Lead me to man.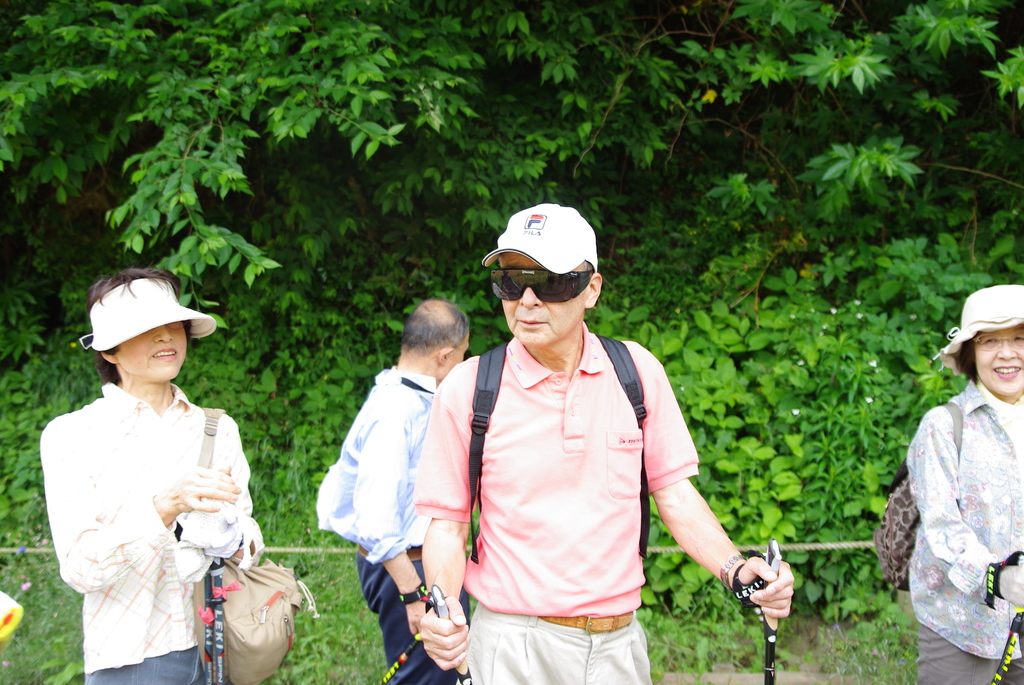
Lead to (326,299,471,684).
